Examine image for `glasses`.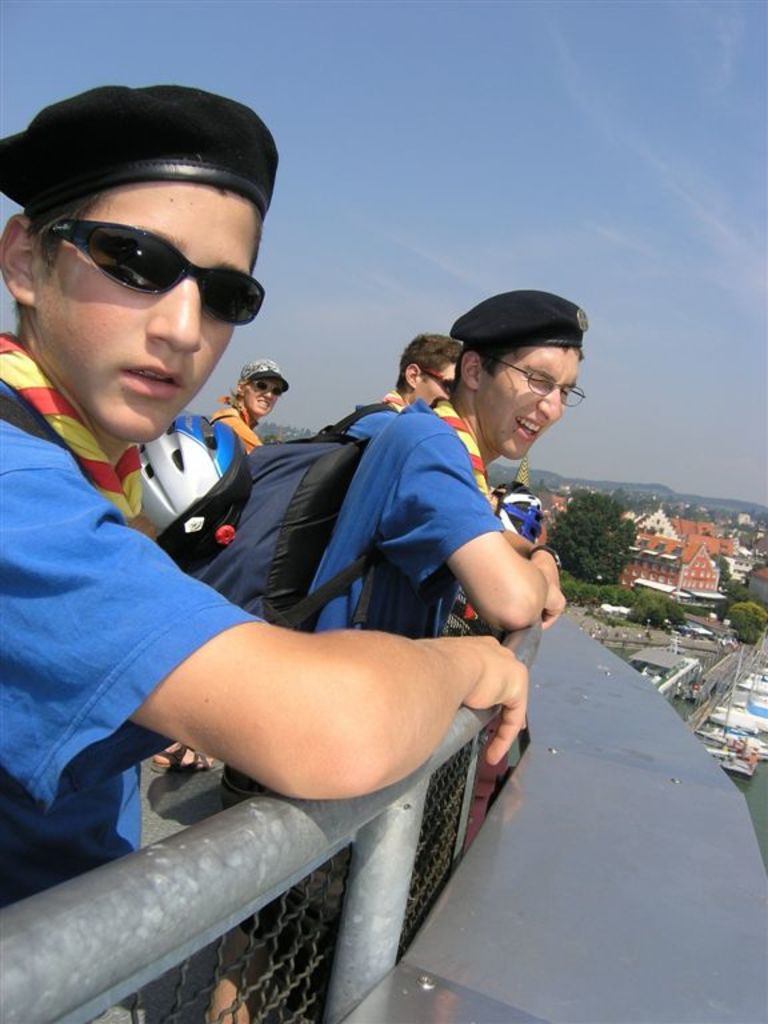
Examination result: x1=39 y1=212 x2=269 y2=328.
